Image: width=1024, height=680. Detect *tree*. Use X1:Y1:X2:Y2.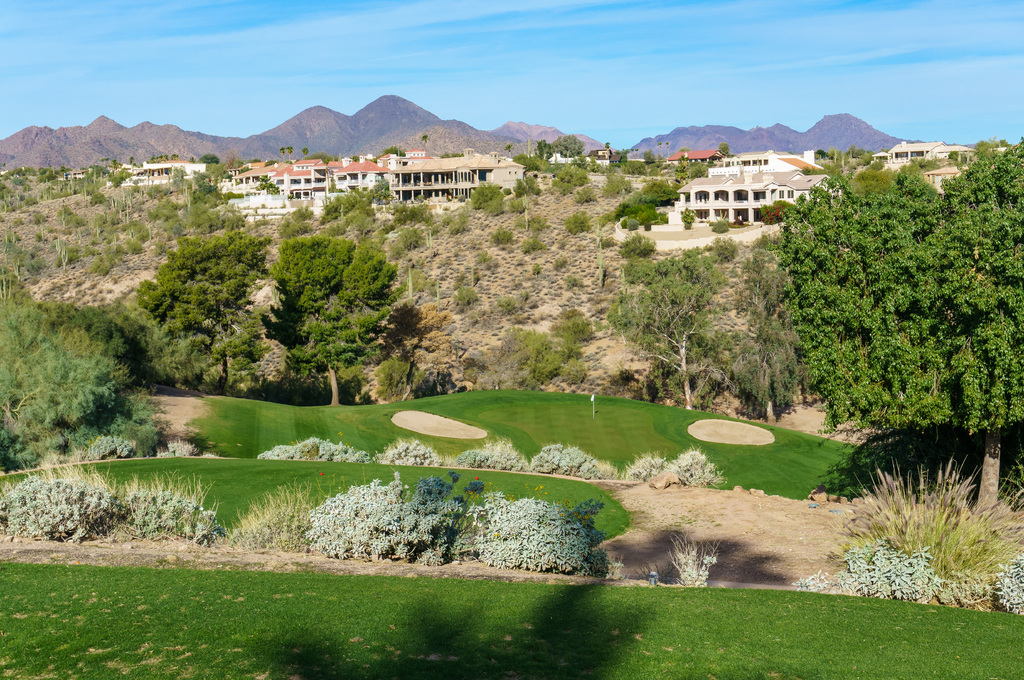
771:139:1023:512.
